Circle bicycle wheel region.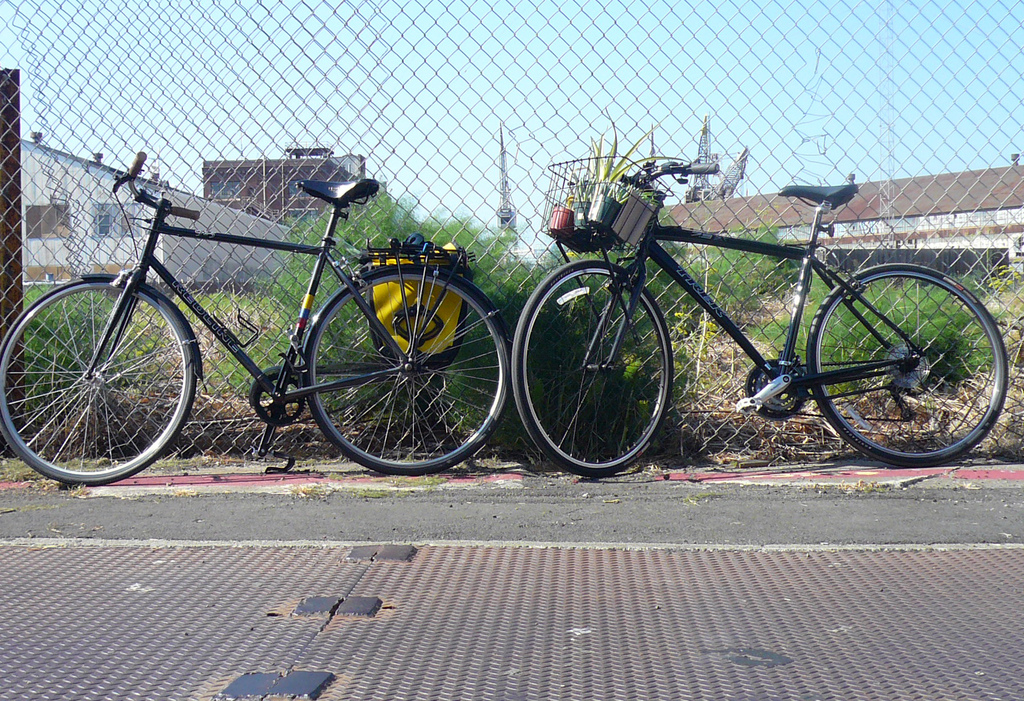
Region: <bbox>810, 267, 1007, 470</bbox>.
